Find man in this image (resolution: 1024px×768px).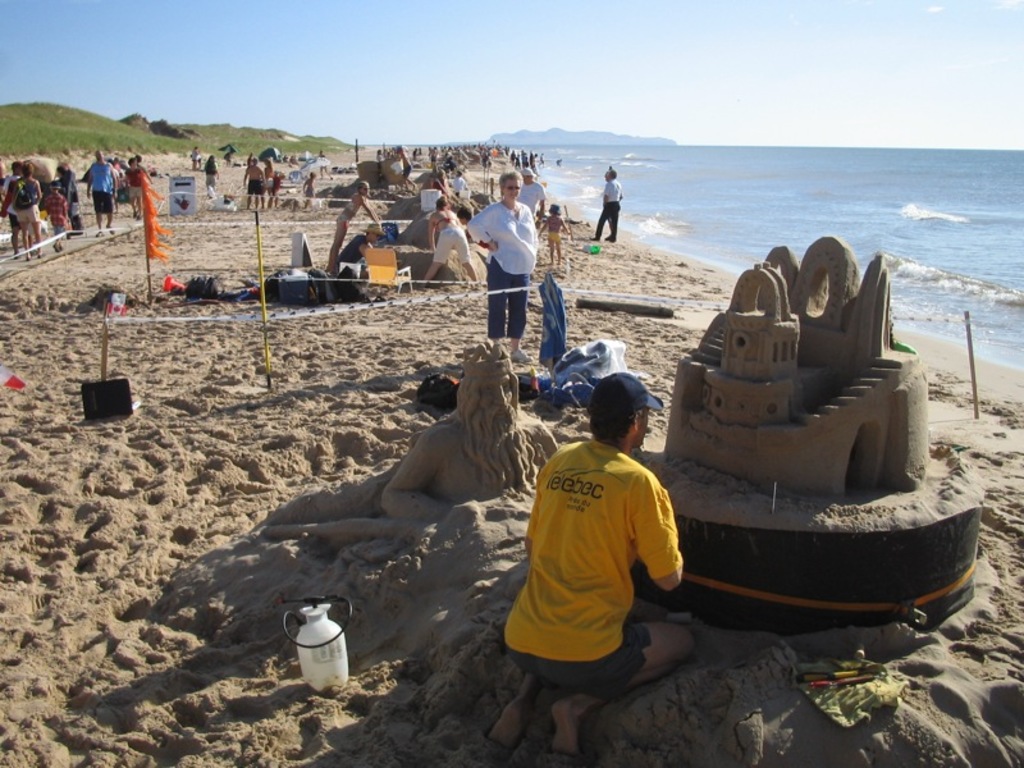
bbox(503, 371, 712, 737).
